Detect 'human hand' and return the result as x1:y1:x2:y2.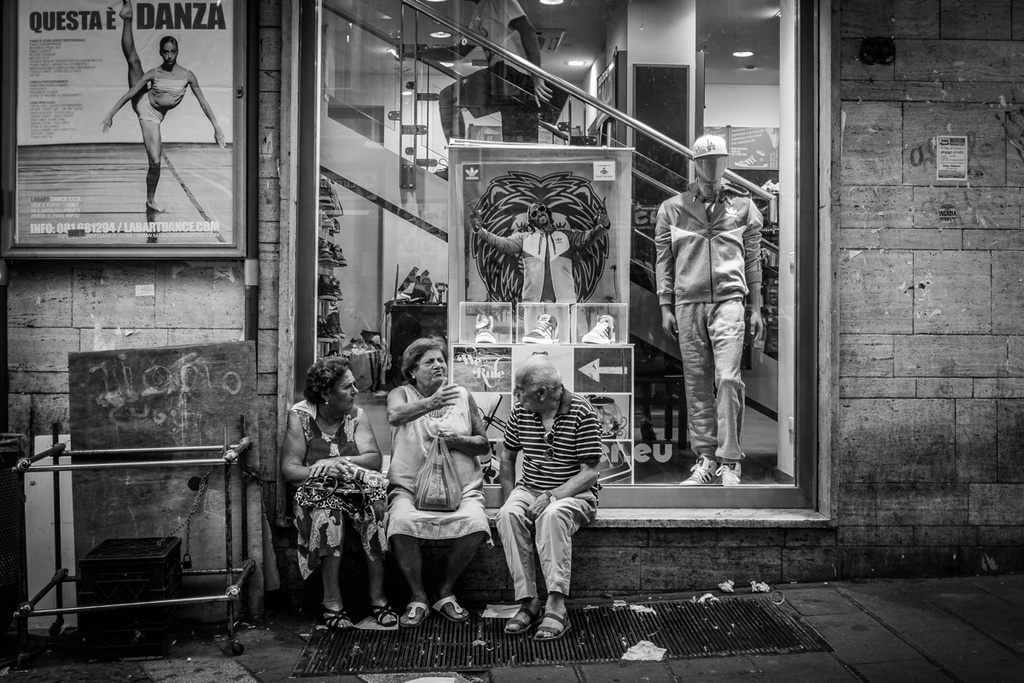
308:457:332:476.
